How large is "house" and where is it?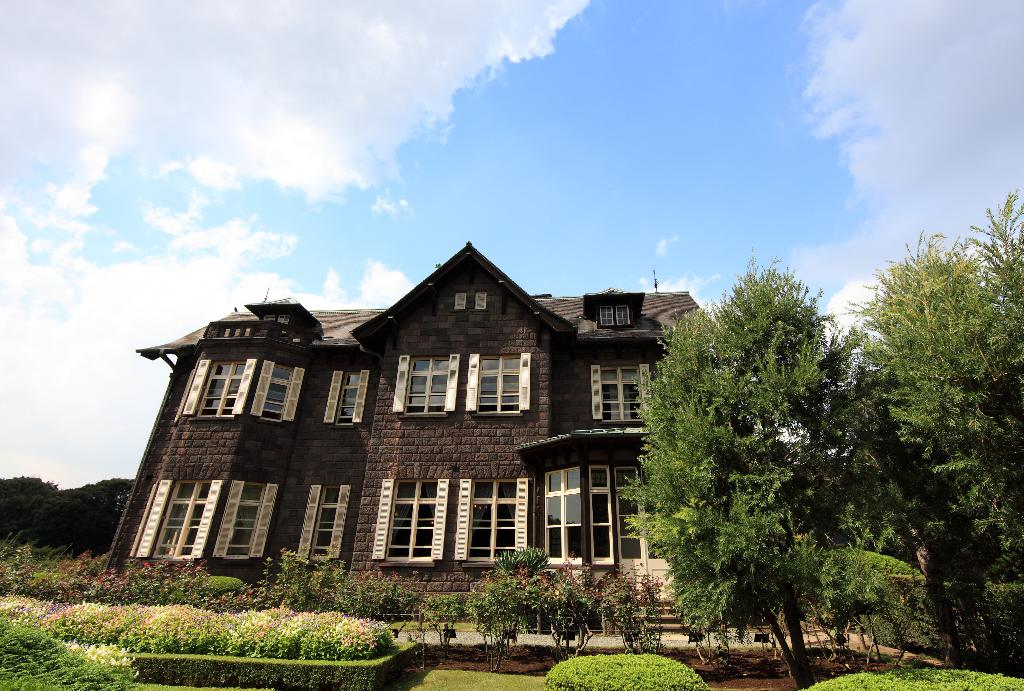
Bounding box: (x1=134, y1=229, x2=722, y2=626).
